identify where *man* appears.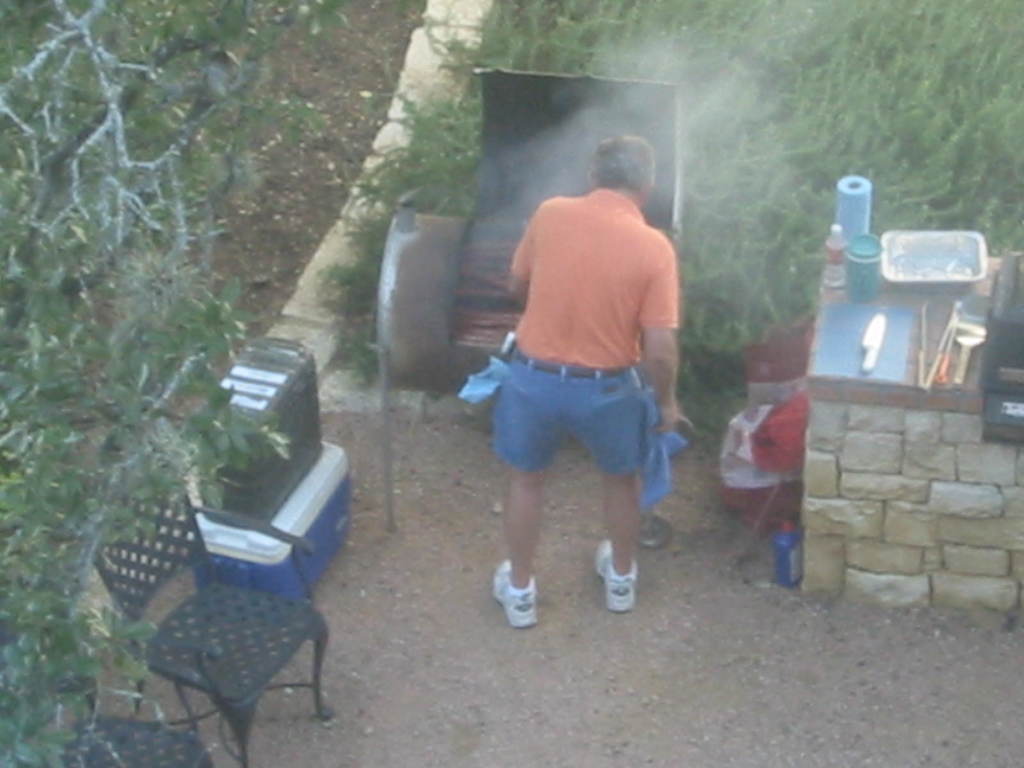
Appears at 459/145/692/627.
